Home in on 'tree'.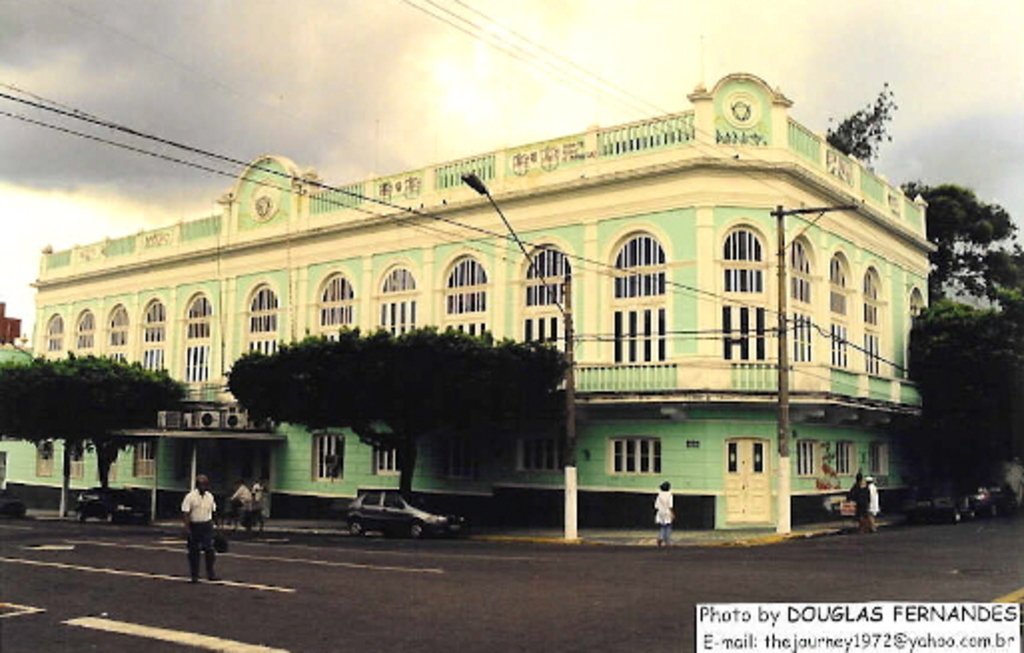
Homed in at rect(224, 327, 565, 499).
